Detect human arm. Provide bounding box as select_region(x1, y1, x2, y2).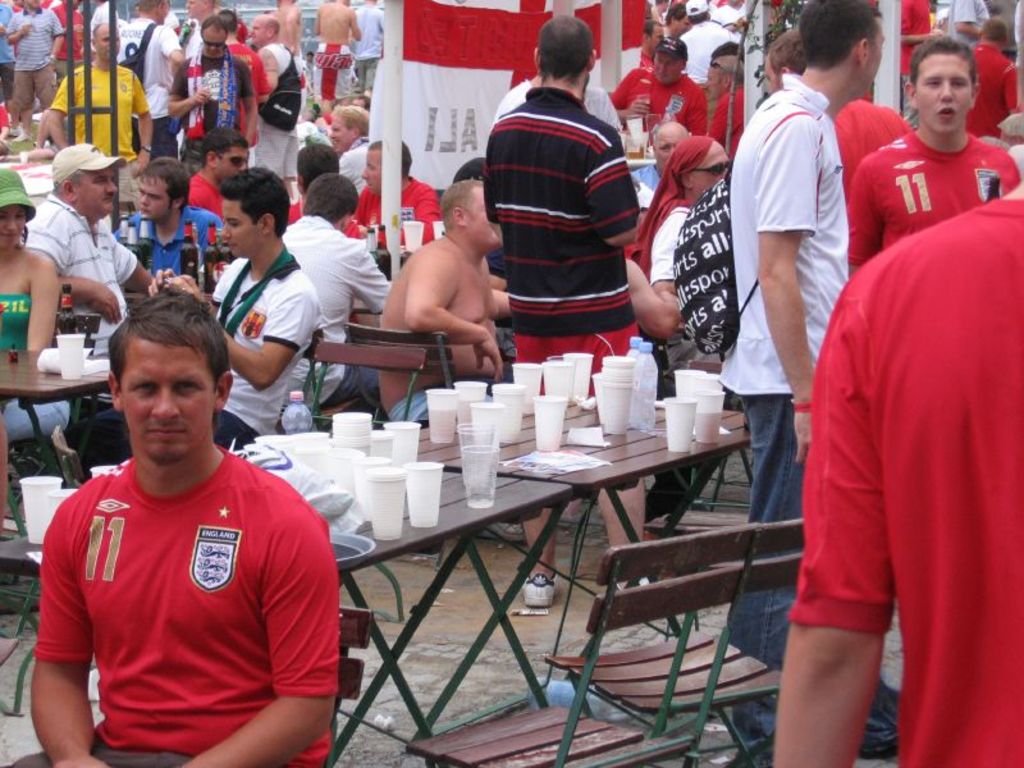
select_region(768, 264, 896, 767).
